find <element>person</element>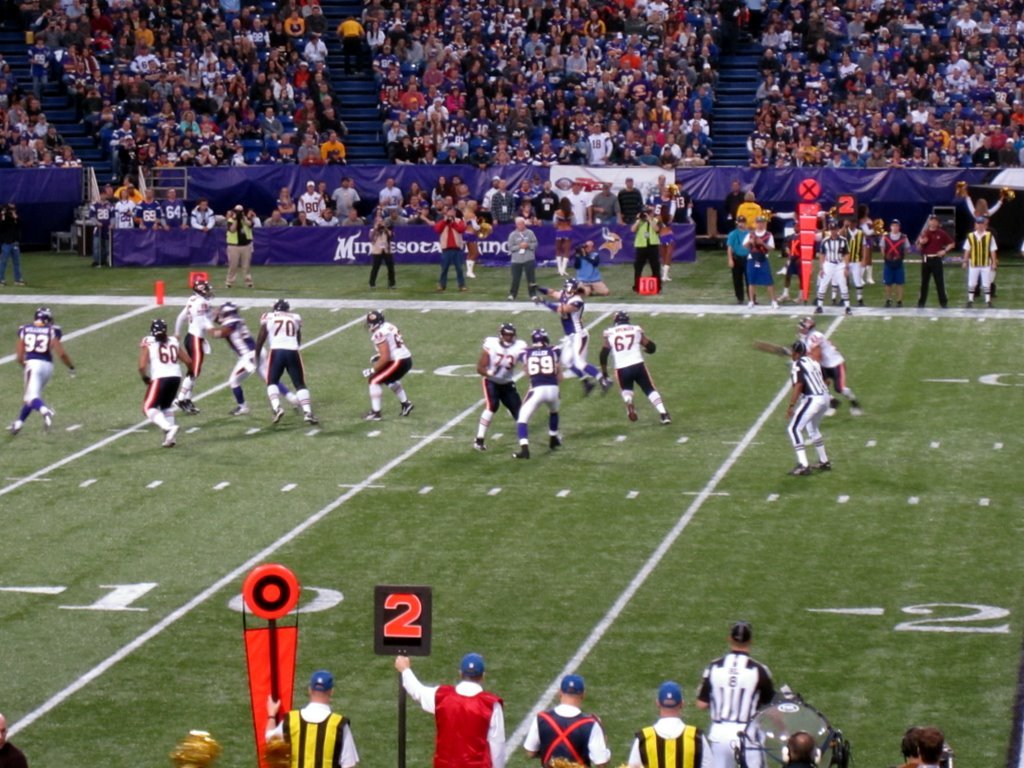
region(525, 277, 612, 394)
